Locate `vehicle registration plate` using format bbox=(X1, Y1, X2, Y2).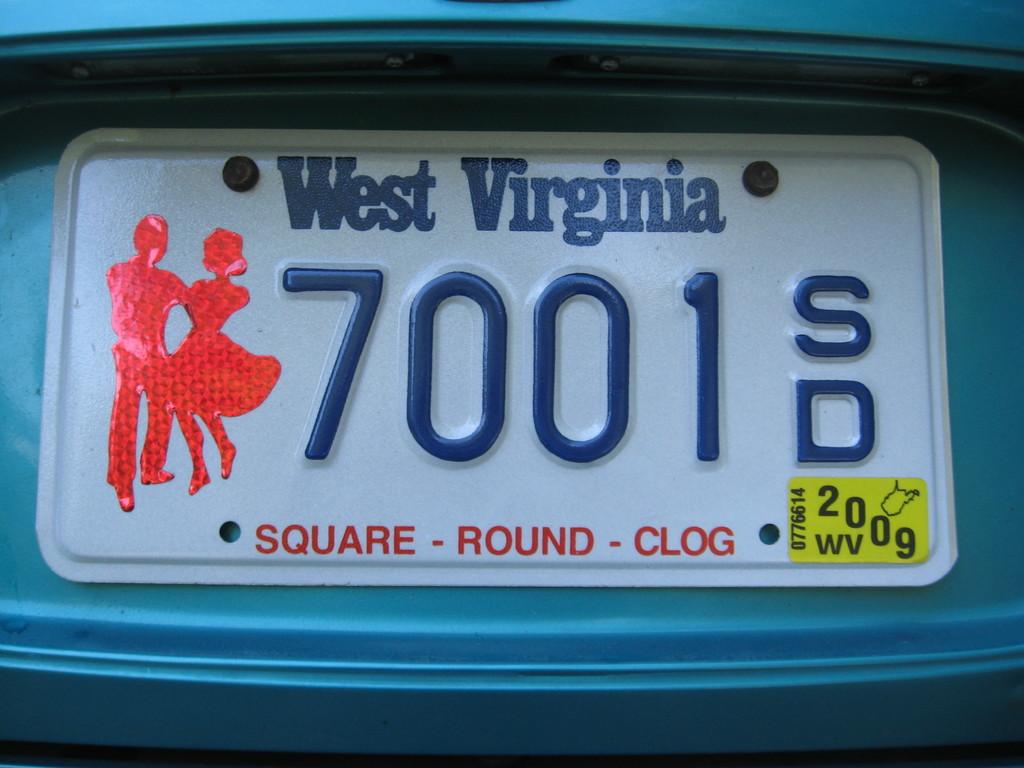
bbox=(33, 127, 959, 592).
